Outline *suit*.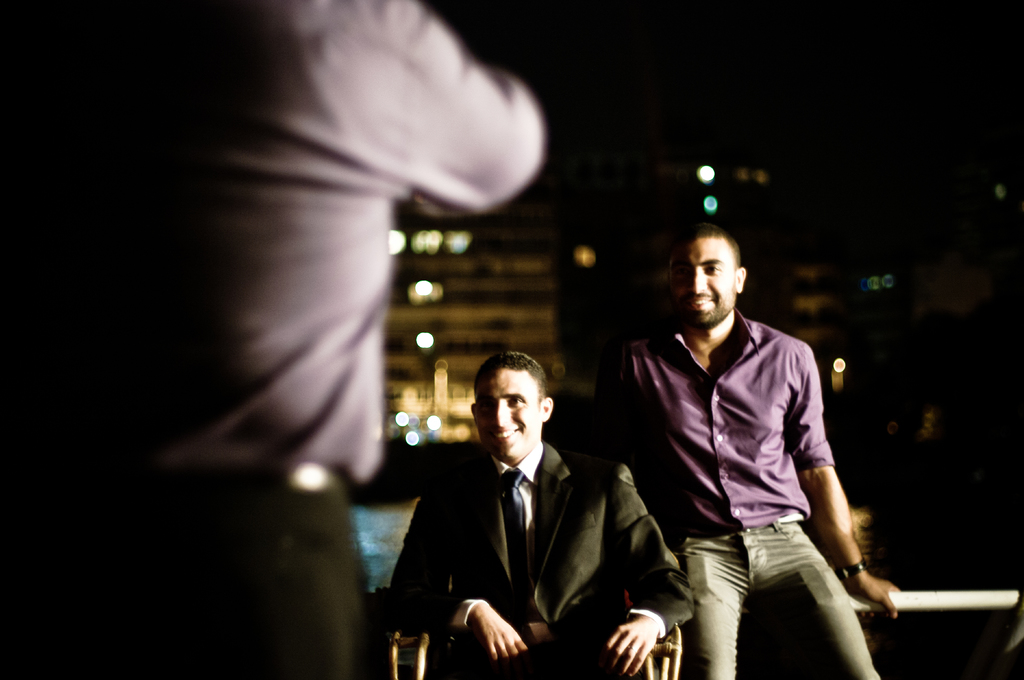
Outline: locate(469, 387, 678, 663).
